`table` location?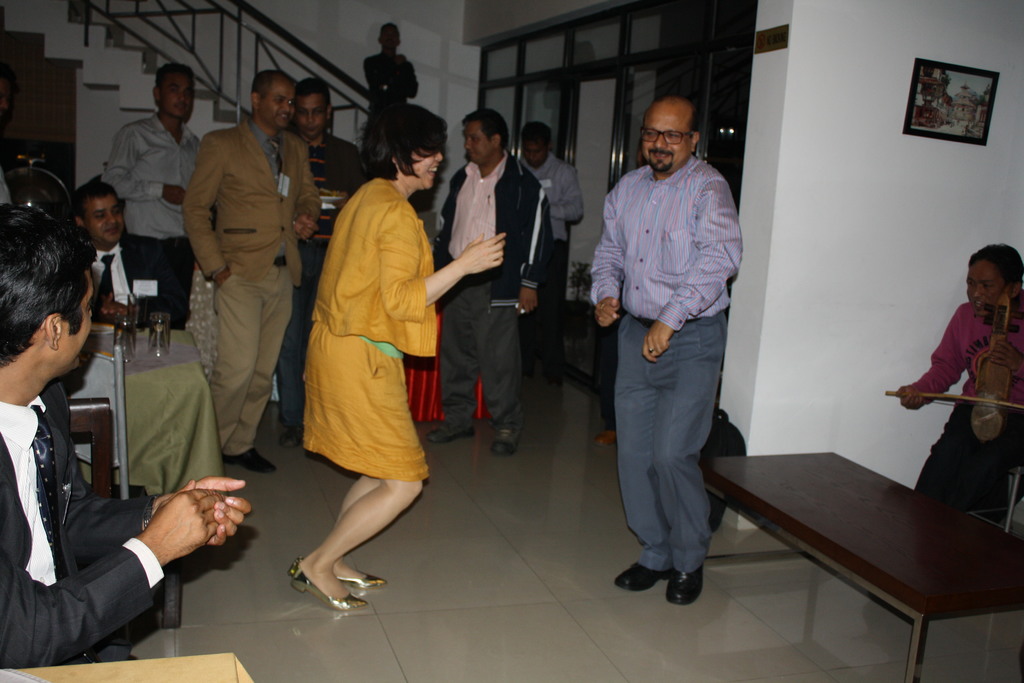
(692, 450, 1023, 682)
